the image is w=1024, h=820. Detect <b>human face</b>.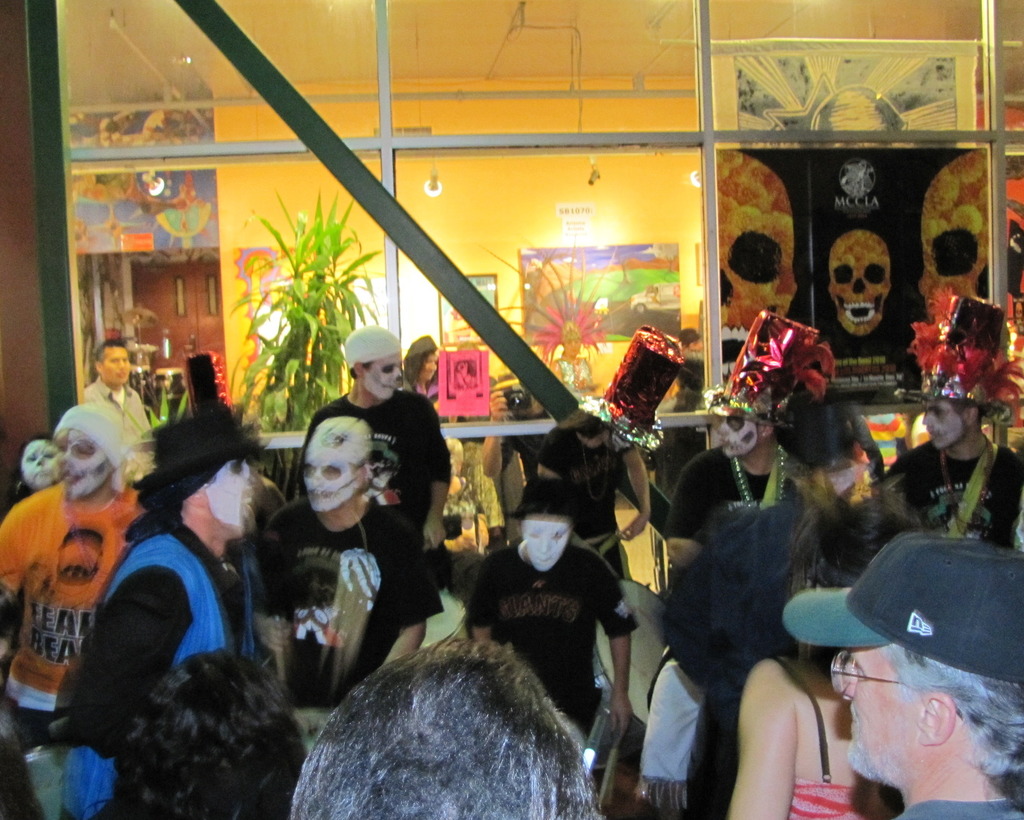
Detection: 298/415/371/522.
